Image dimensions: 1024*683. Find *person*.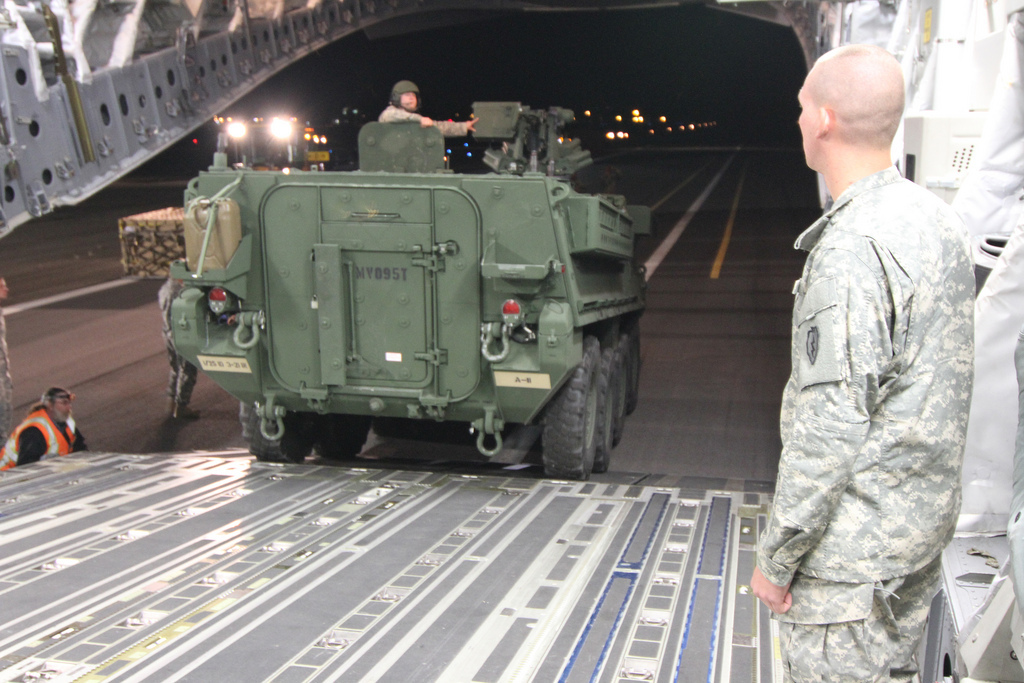
748:44:976:682.
